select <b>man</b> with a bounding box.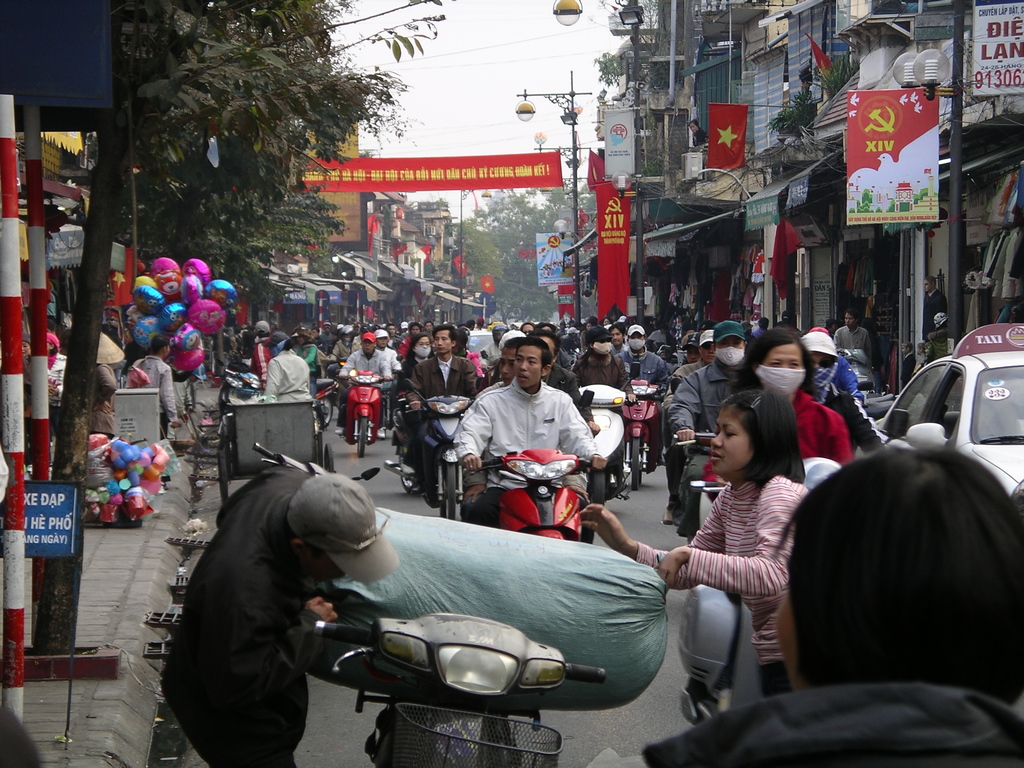
rect(681, 324, 697, 347).
